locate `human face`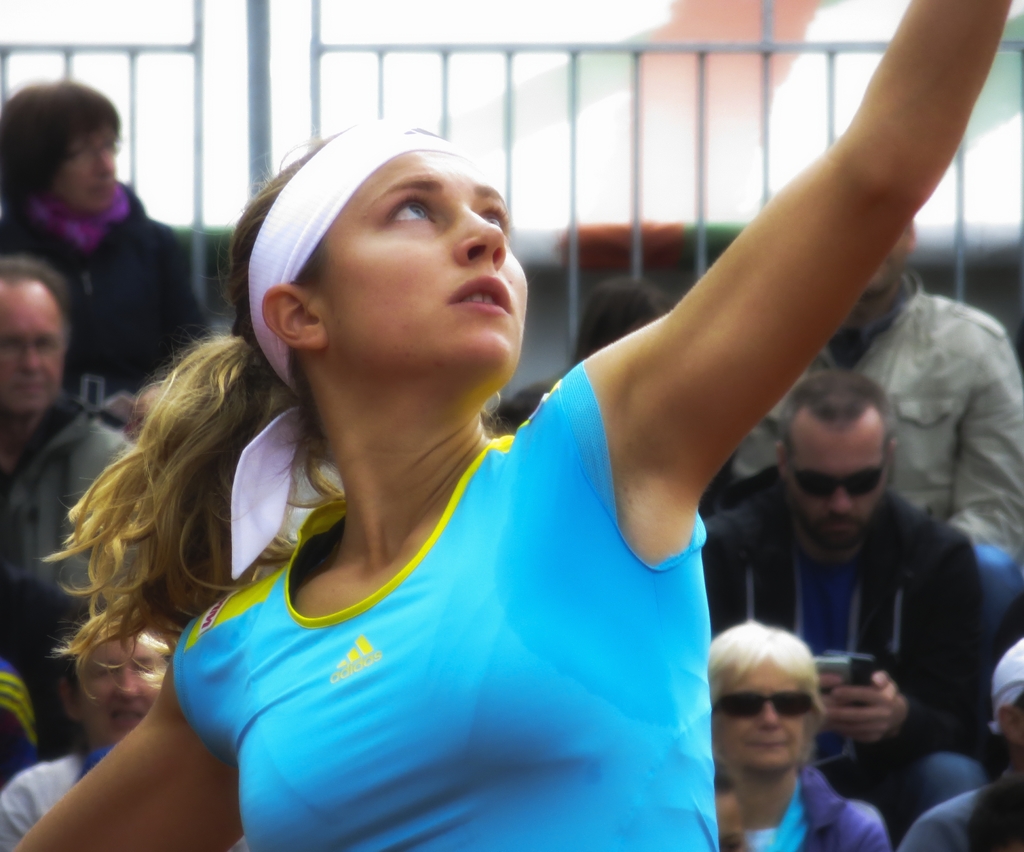
locate(52, 110, 116, 209)
